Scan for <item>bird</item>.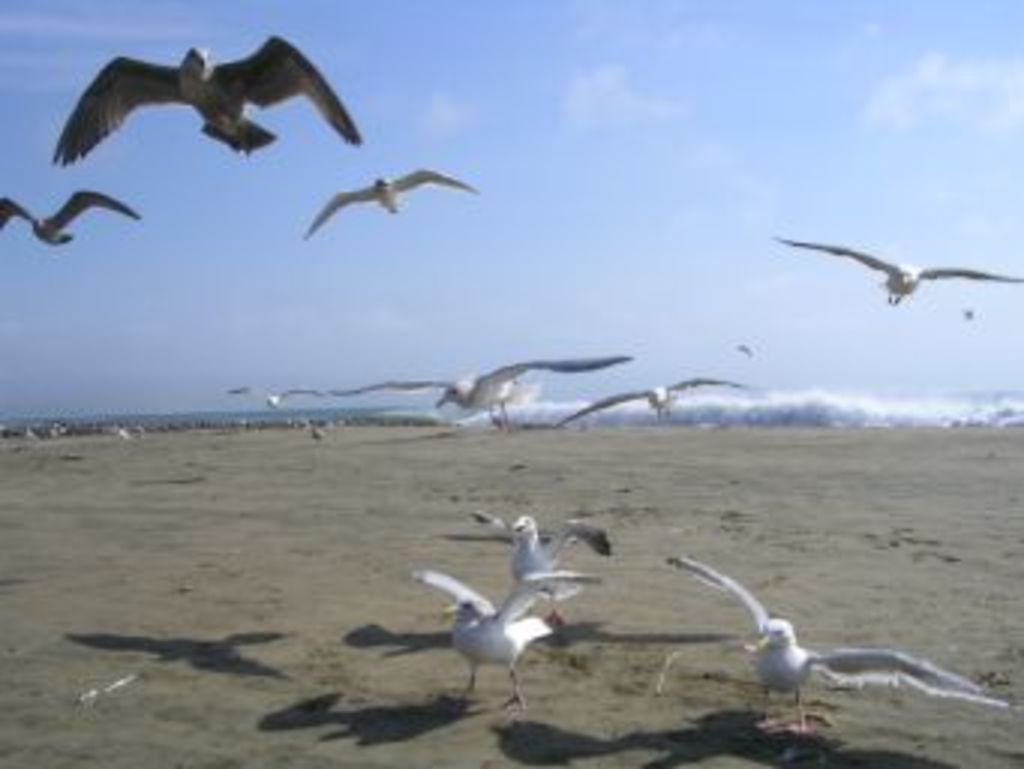
Scan result: bbox=[336, 354, 625, 436].
